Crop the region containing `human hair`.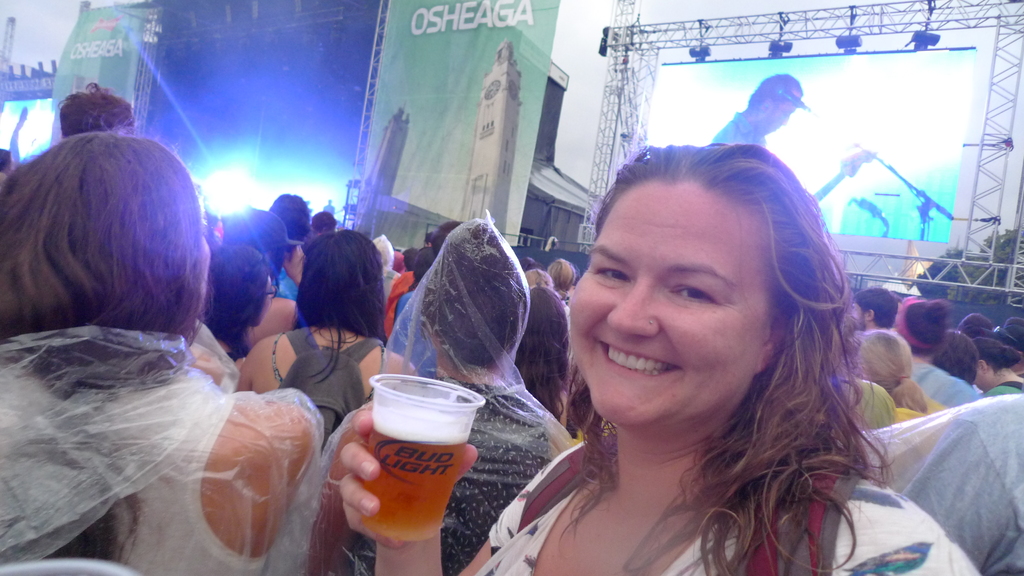
Crop region: [left=202, top=250, right=275, bottom=361].
